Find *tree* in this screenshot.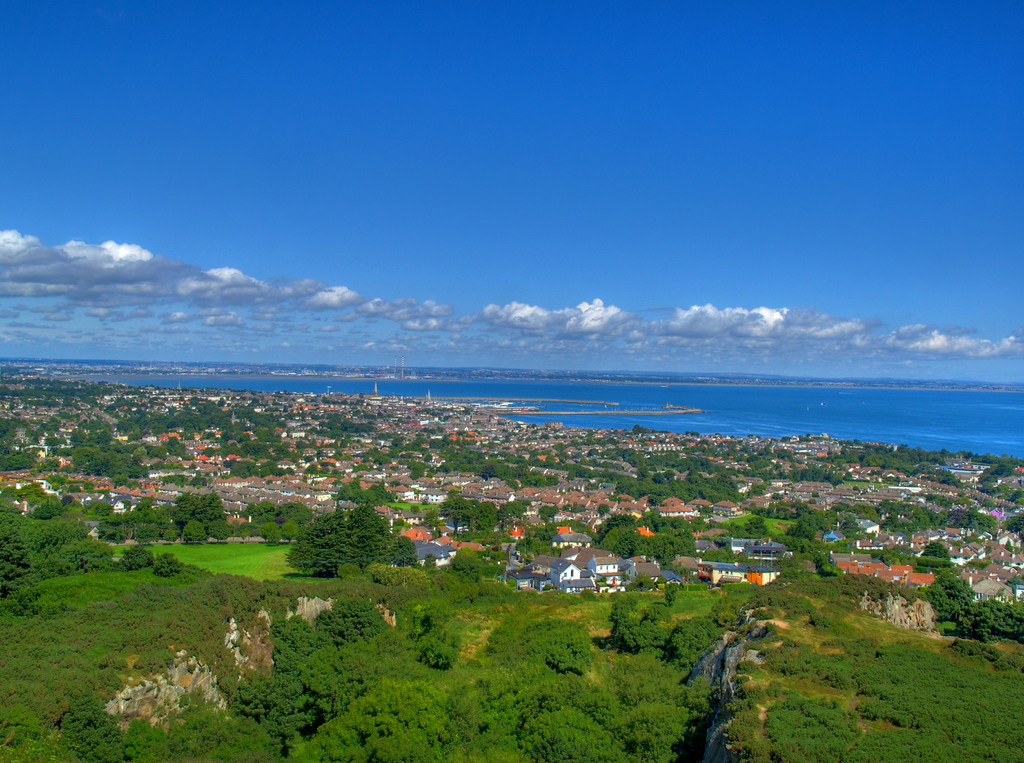
The bounding box for *tree* is {"left": 260, "top": 459, "right": 282, "bottom": 478}.
